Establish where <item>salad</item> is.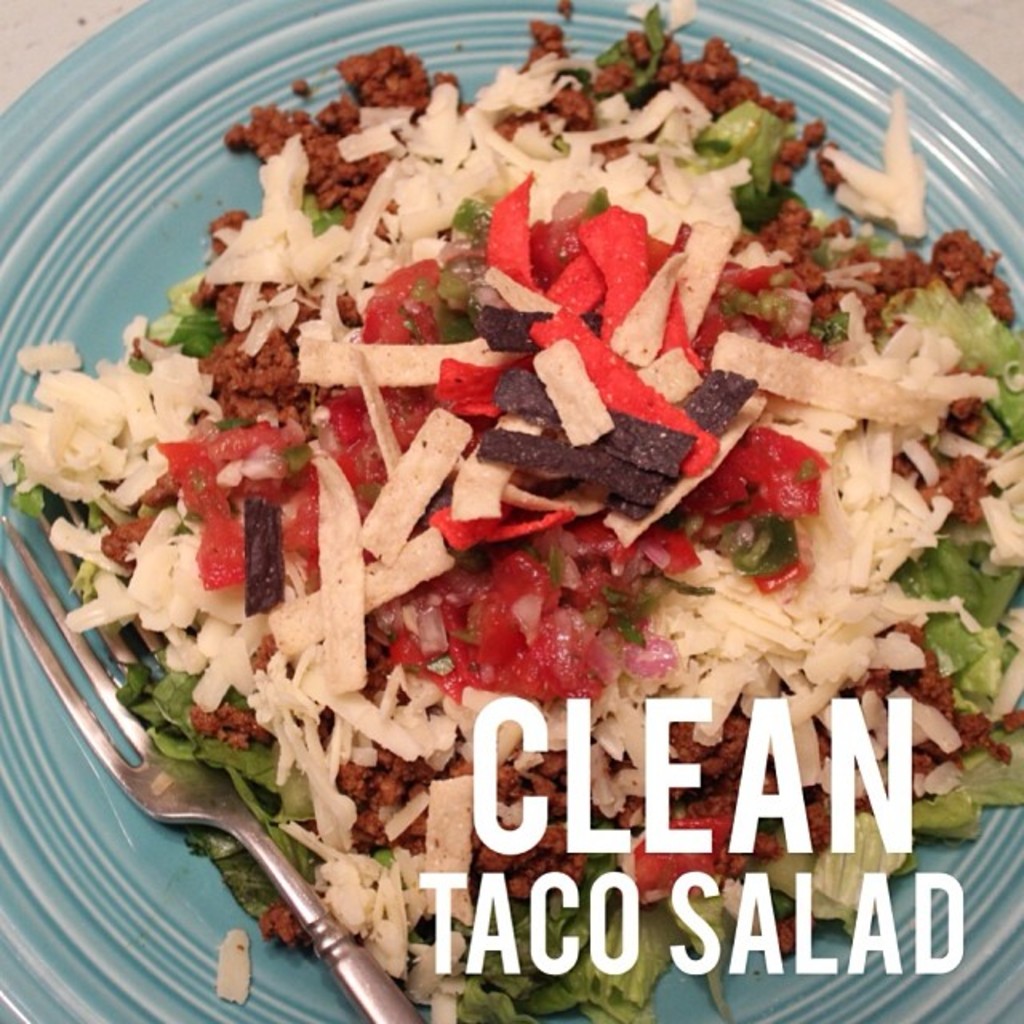
Established at bbox=(0, 0, 1022, 1022).
